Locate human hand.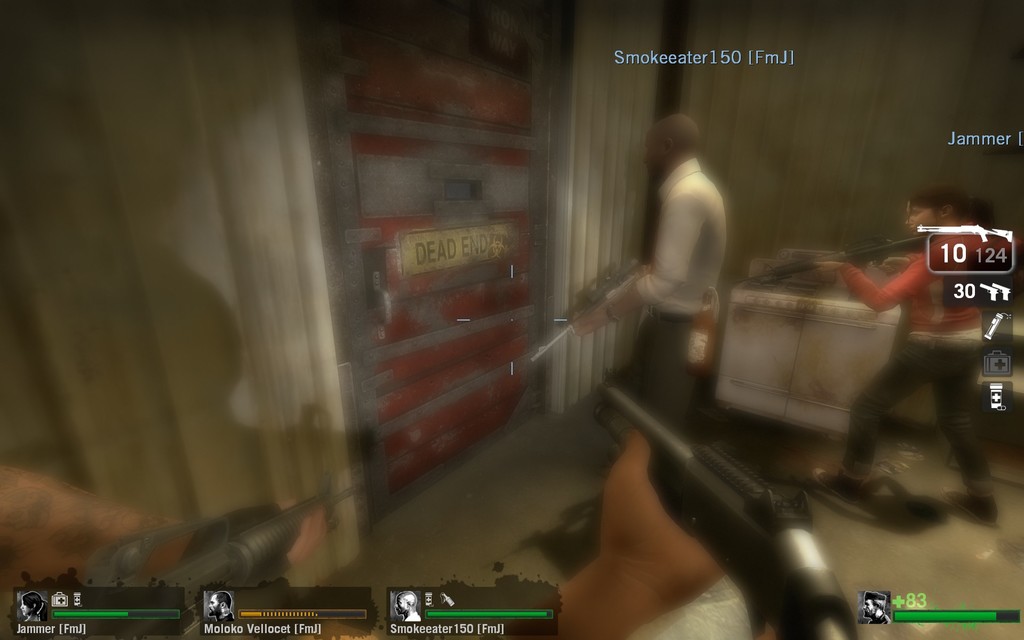
Bounding box: select_region(814, 260, 843, 278).
